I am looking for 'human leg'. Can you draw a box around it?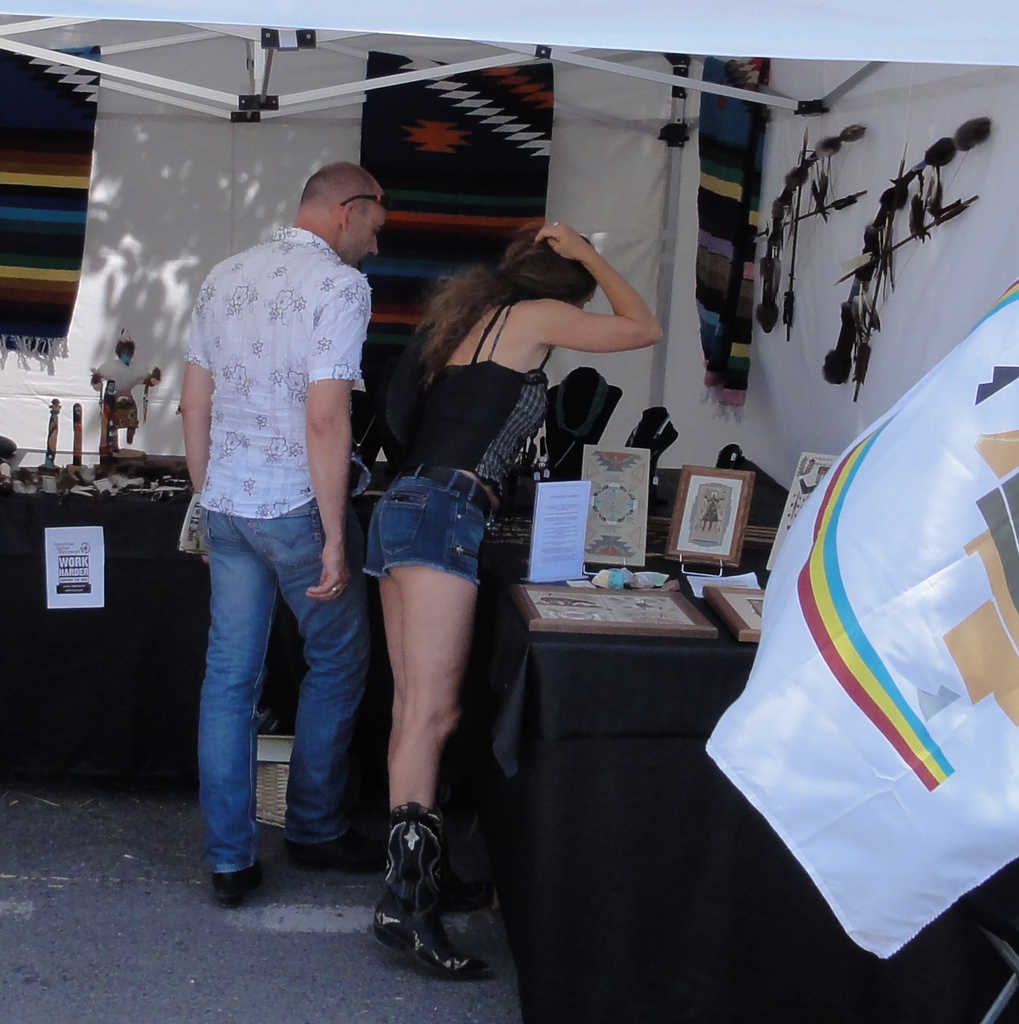
Sure, the bounding box is select_region(273, 492, 381, 871).
